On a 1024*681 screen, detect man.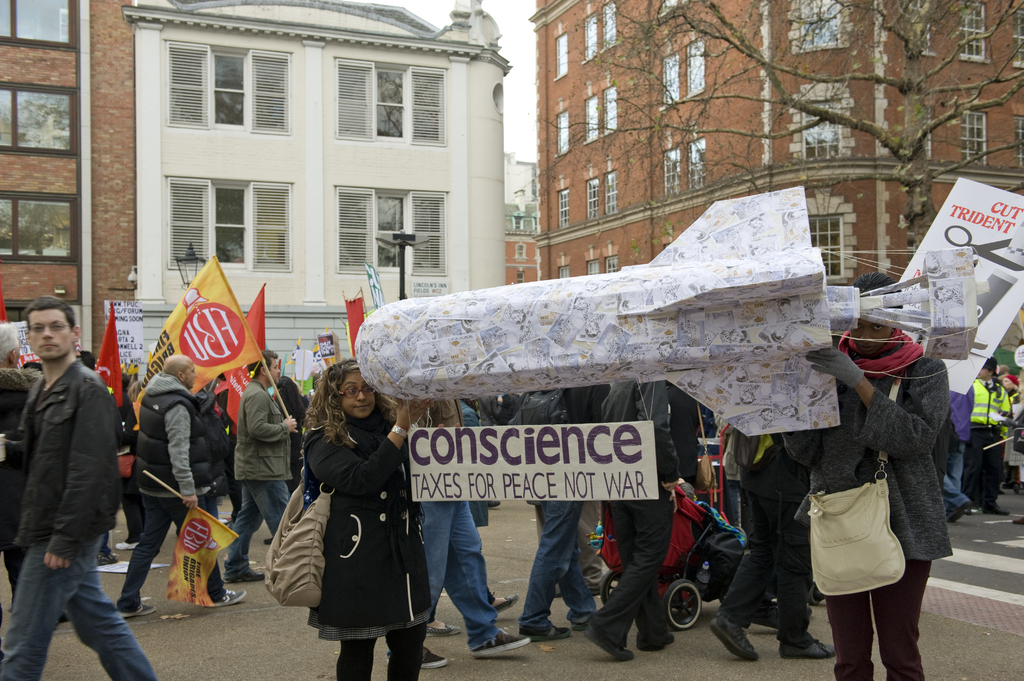
949:383:973:526.
